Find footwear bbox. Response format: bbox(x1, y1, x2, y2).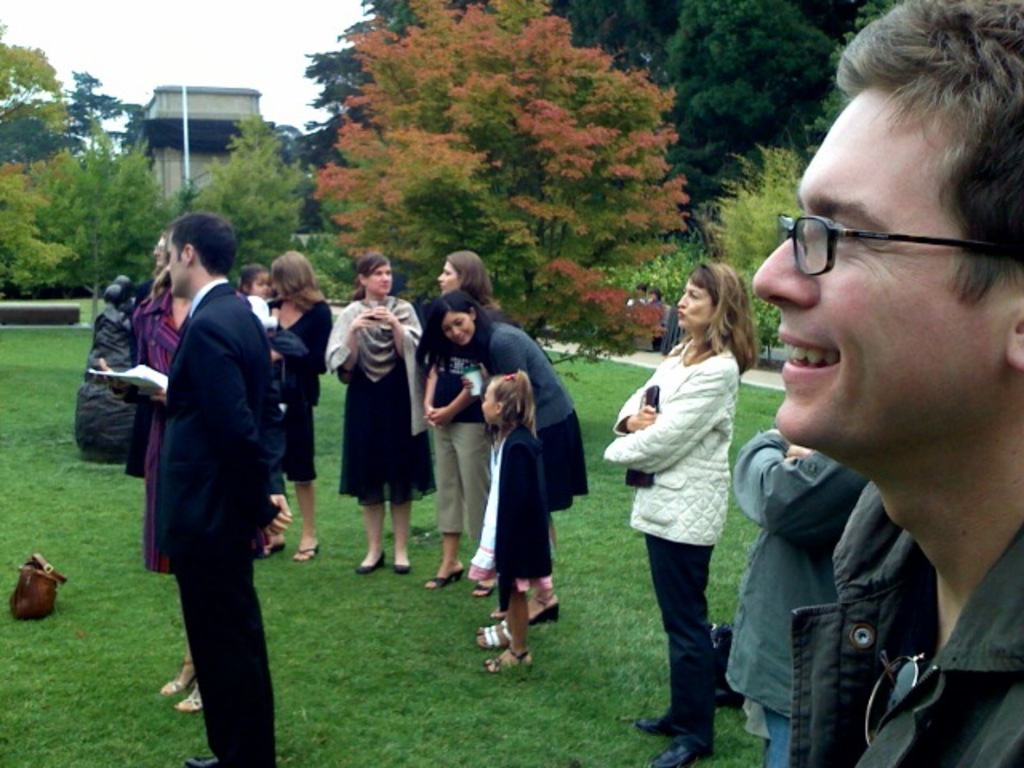
bbox(477, 582, 496, 595).
